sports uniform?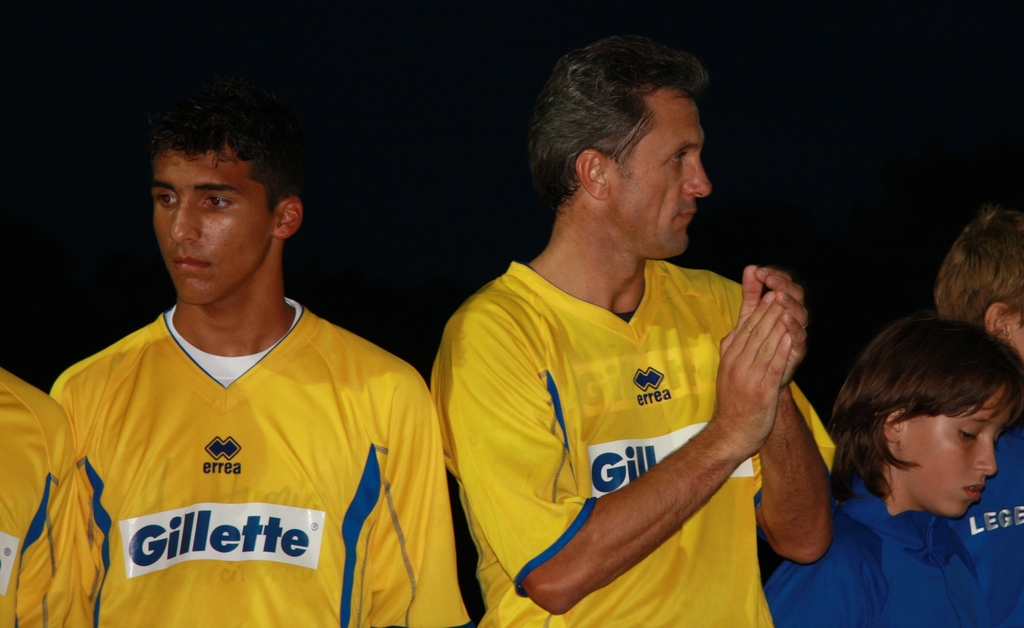
[left=764, top=469, right=1003, bottom=627]
